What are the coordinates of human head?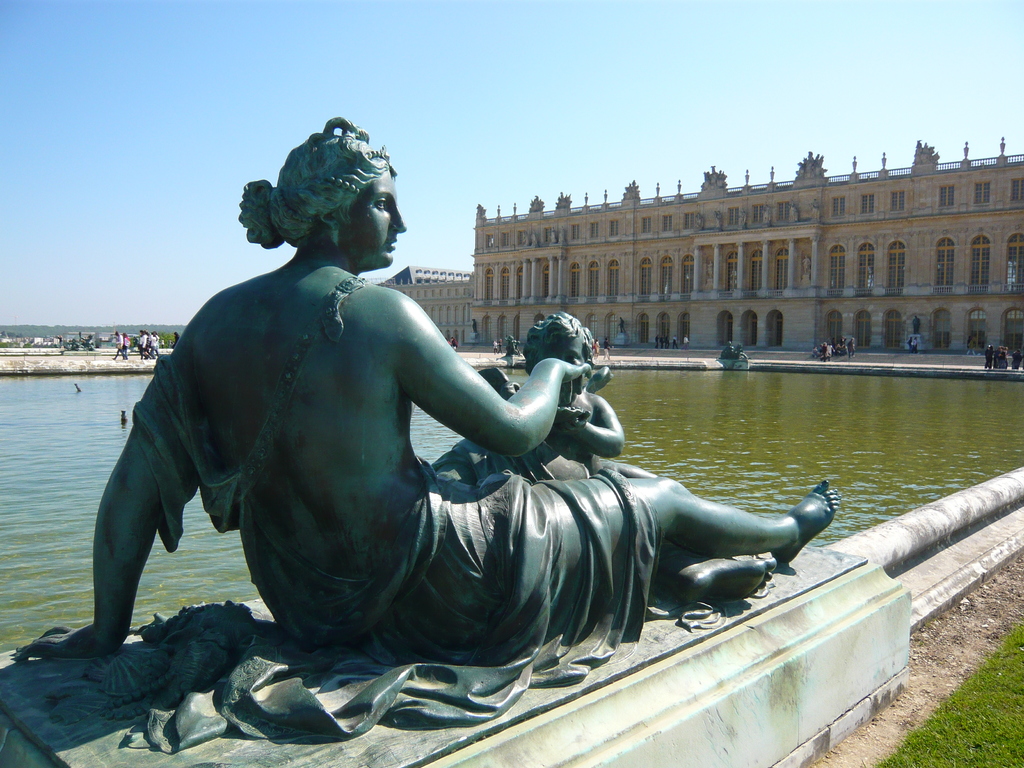
detection(1017, 347, 1021, 355).
